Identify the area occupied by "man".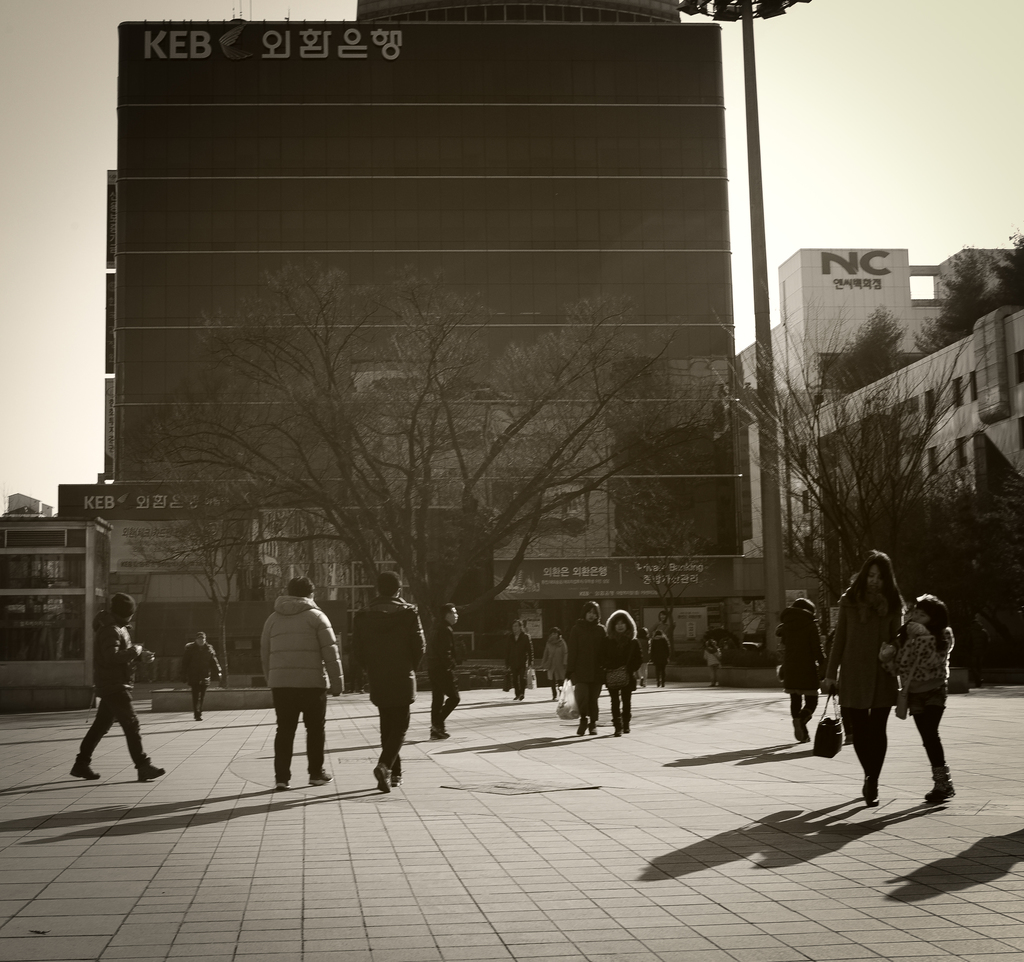
Area: (left=254, top=575, right=345, bottom=782).
